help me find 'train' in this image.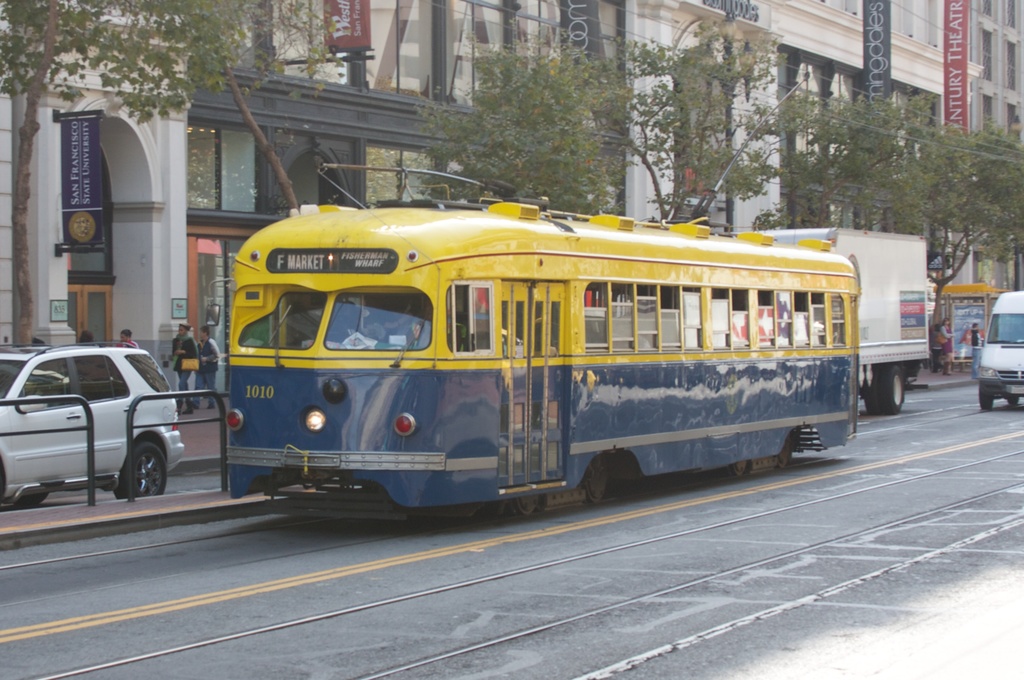
Found it: {"left": 230, "top": 161, "right": 859, "bottom": 522}.
